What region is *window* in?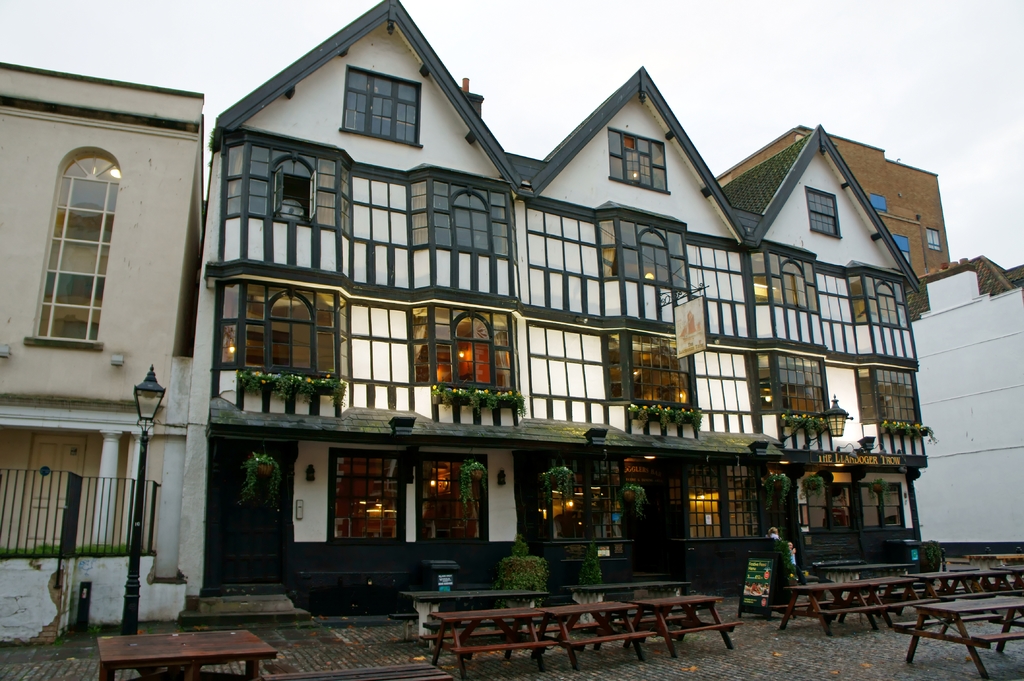
871:195:885:212.
